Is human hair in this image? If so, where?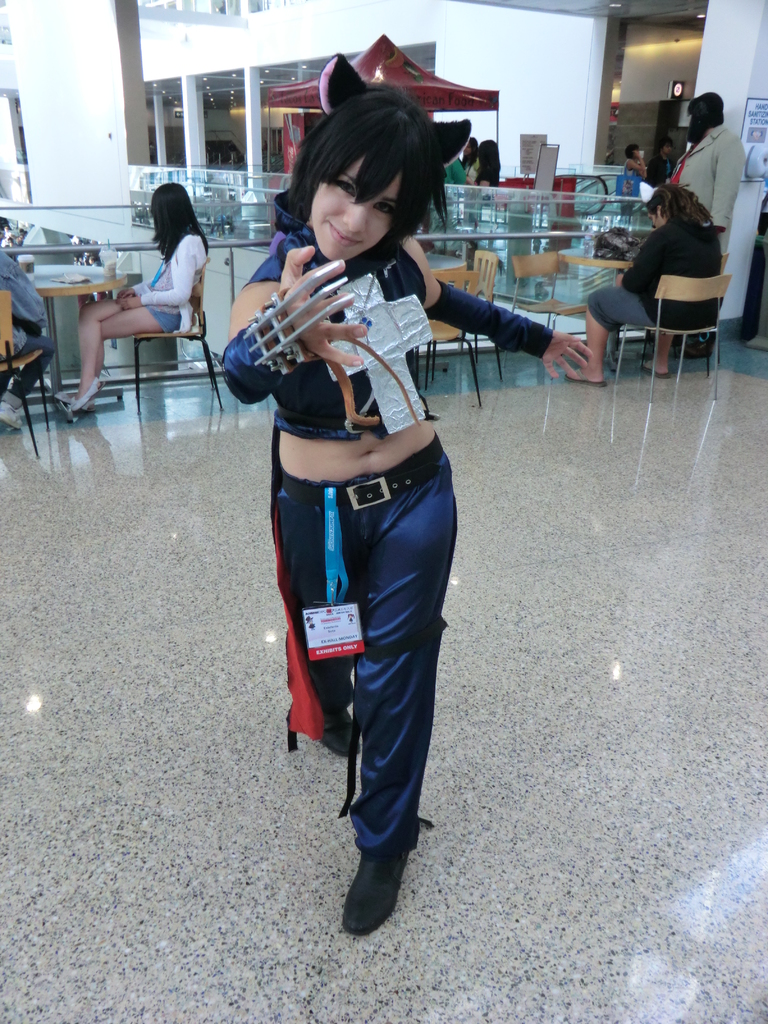
Yes, at [left=479, top=138, right=499, bottom=185].
